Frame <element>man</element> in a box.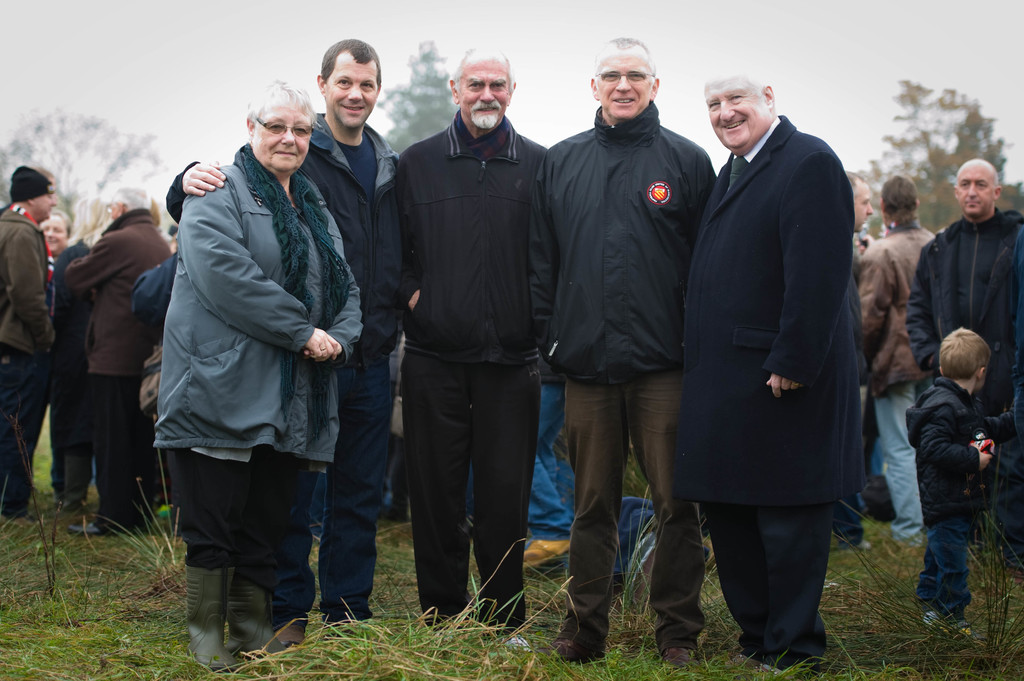
[x1=904, y1=154, x2=1023, y2=569].
